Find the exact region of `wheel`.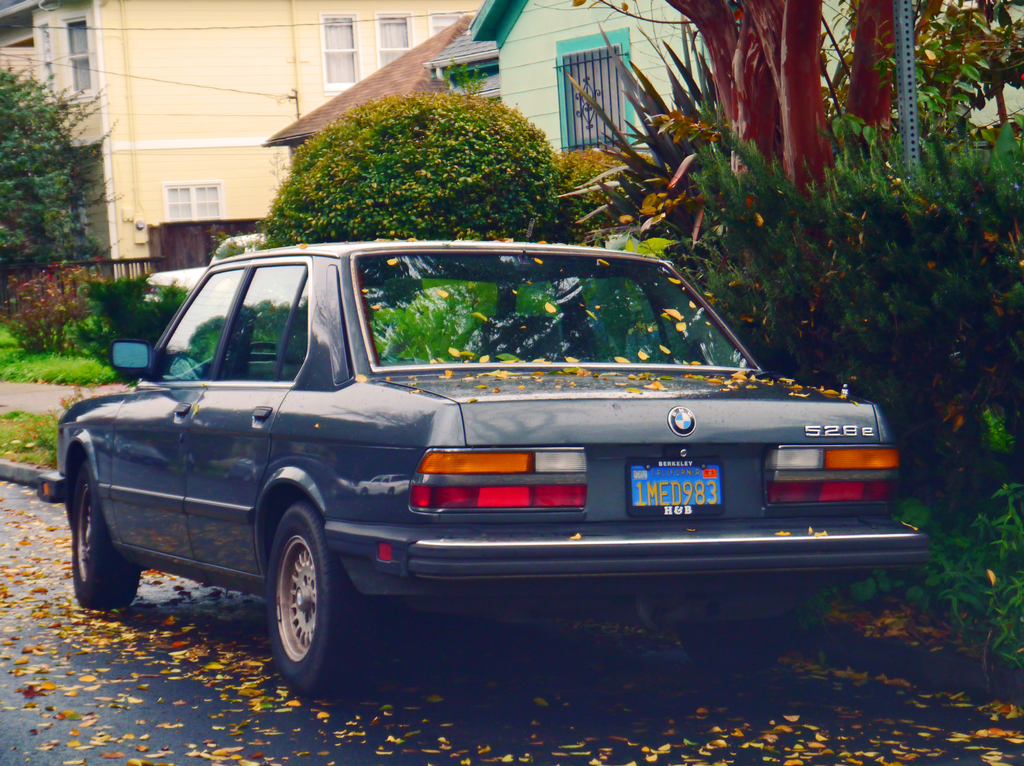
Exact region: bbox(682, 613, 802, 669).
